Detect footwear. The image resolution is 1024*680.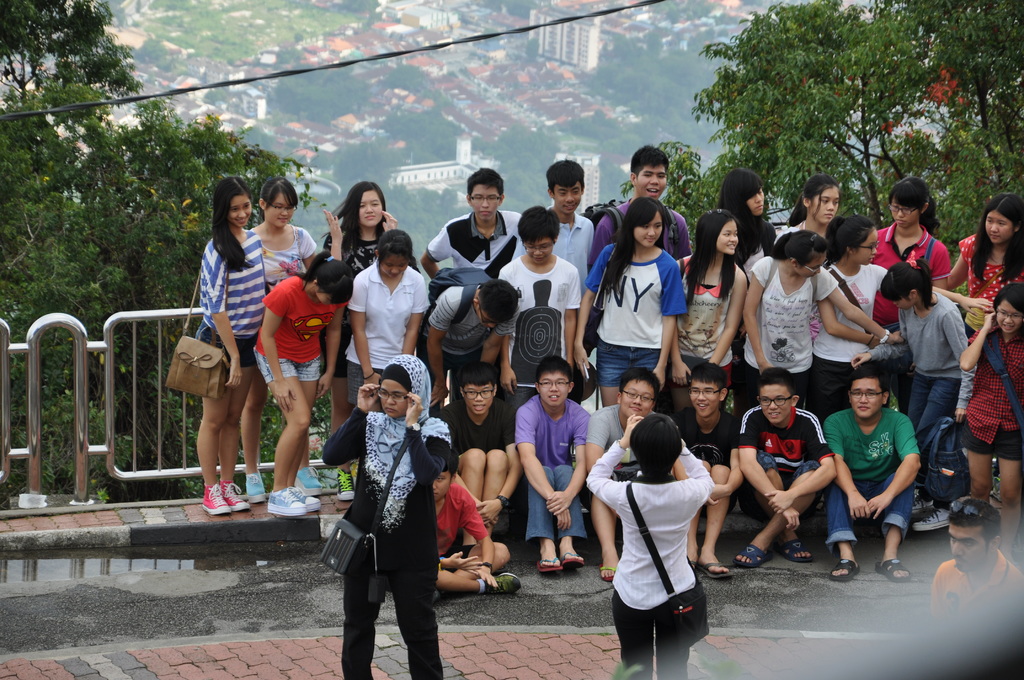
{"left": 433, "top": 587, "right": 444, "bottom": 608}.
